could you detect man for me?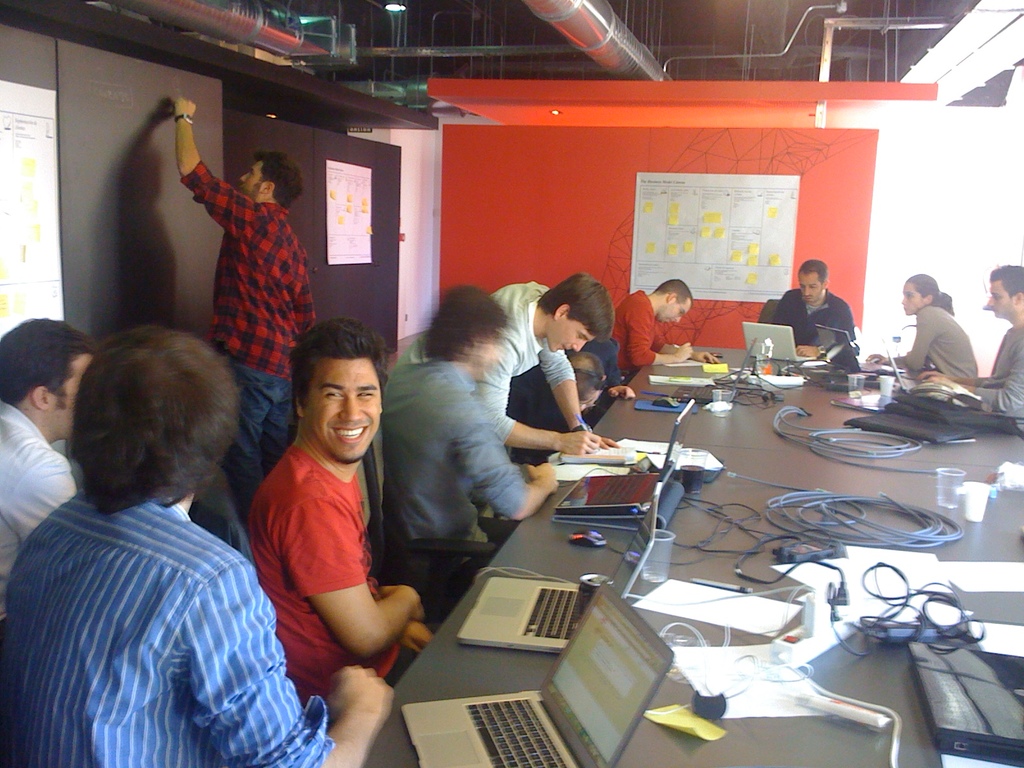
Detection result: [9,323,332,750].
